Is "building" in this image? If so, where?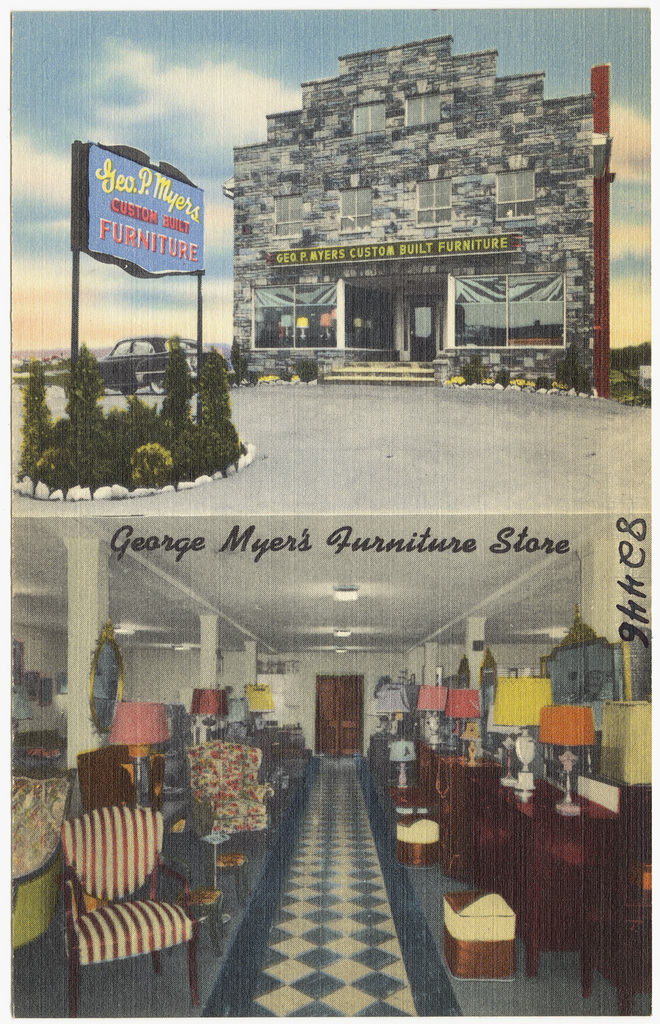
Yes, at 7 517 652 1019.
